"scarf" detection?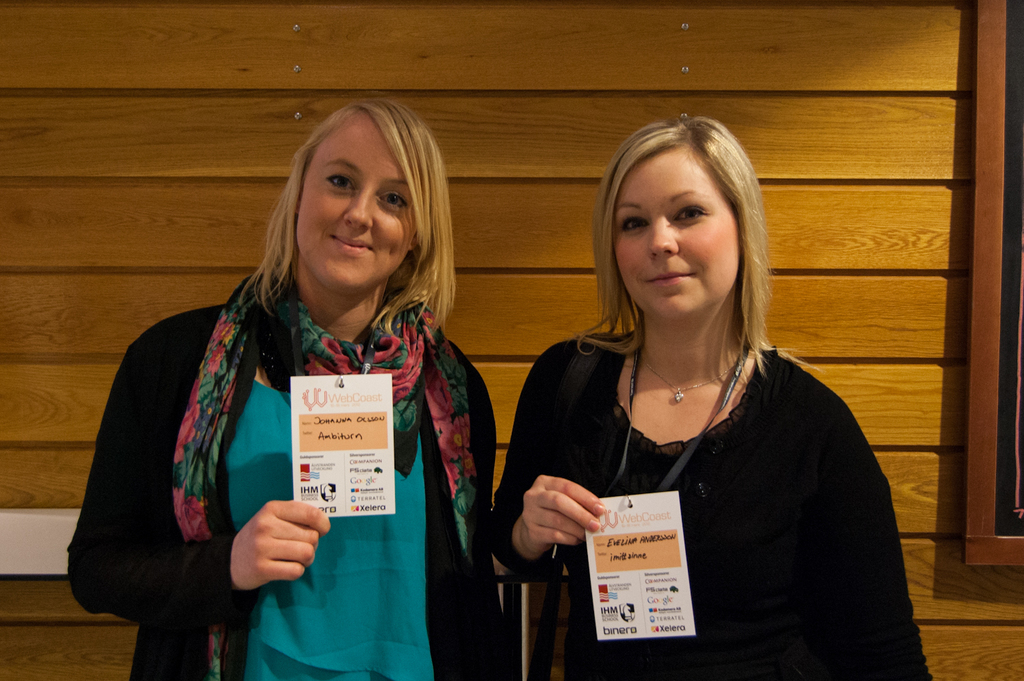
rect(169, 270, 484, 680)
